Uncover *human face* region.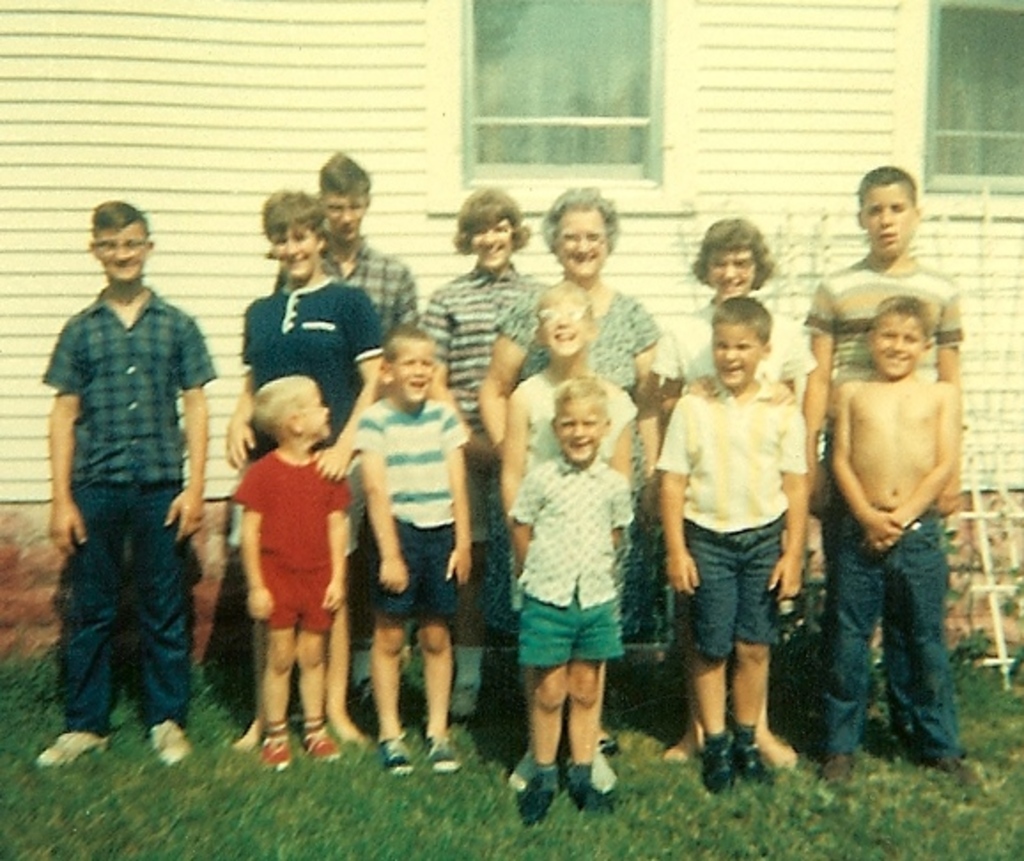
Uncovered: left=863, top=181, right=916, bottom=259.
